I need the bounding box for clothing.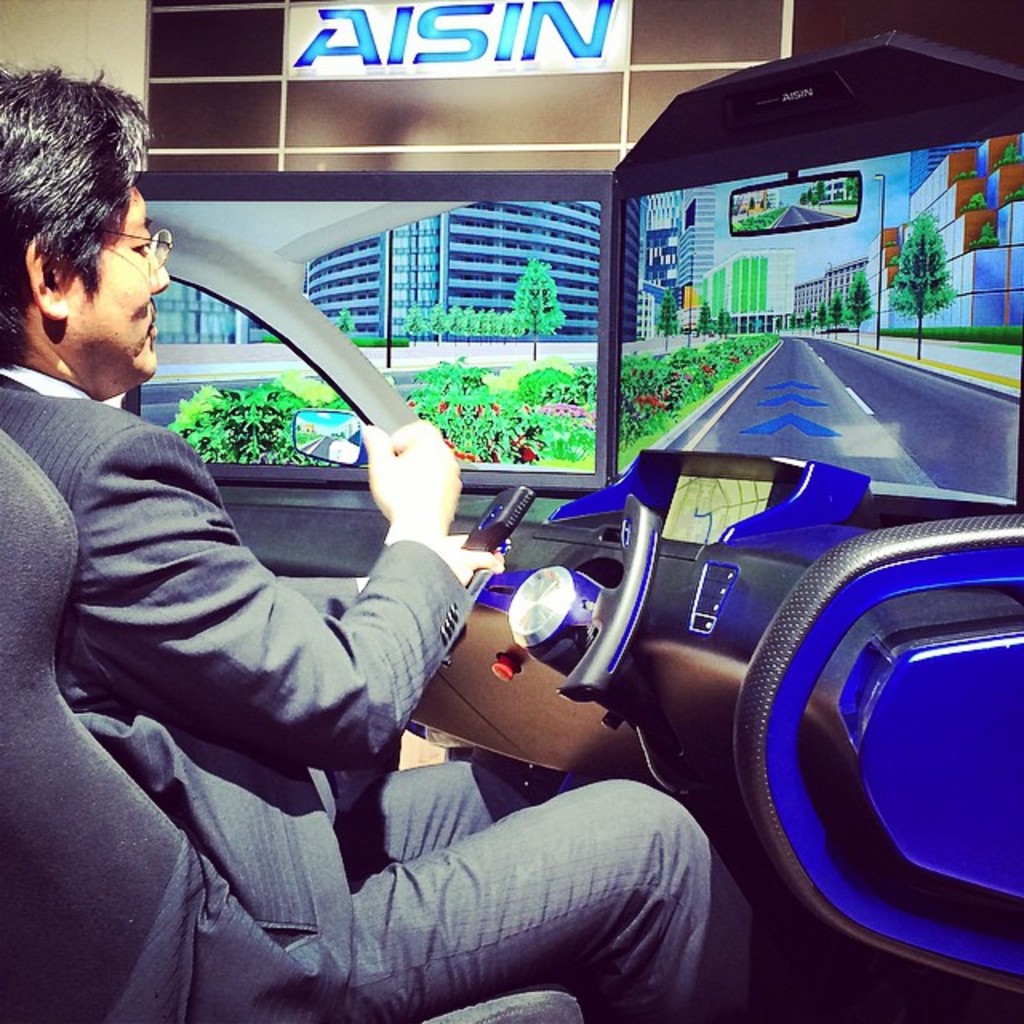
Here it is: box=[0, 358, 714, 1022].
